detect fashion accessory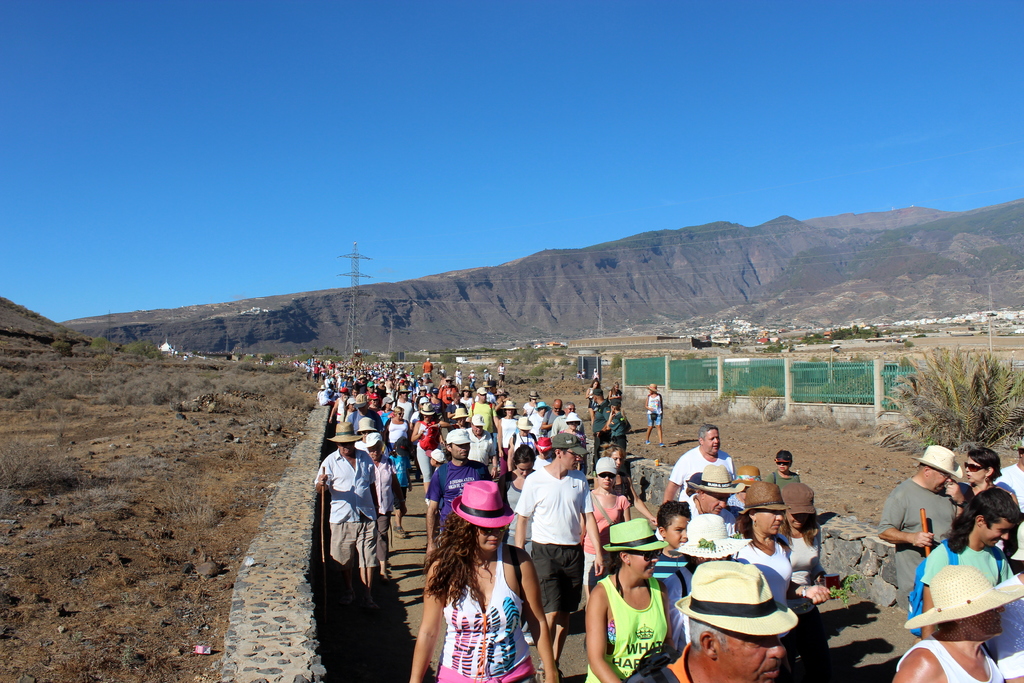
region(749, 514, 758, 527)
